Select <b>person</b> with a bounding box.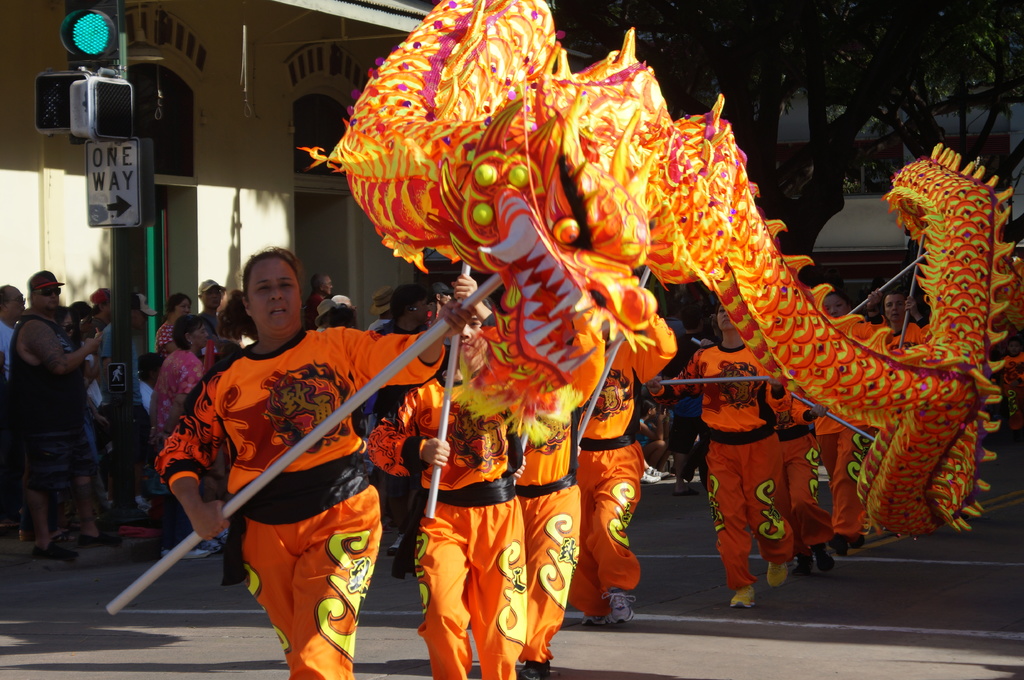
(left=515, top=413, right=577, bottom=679).
